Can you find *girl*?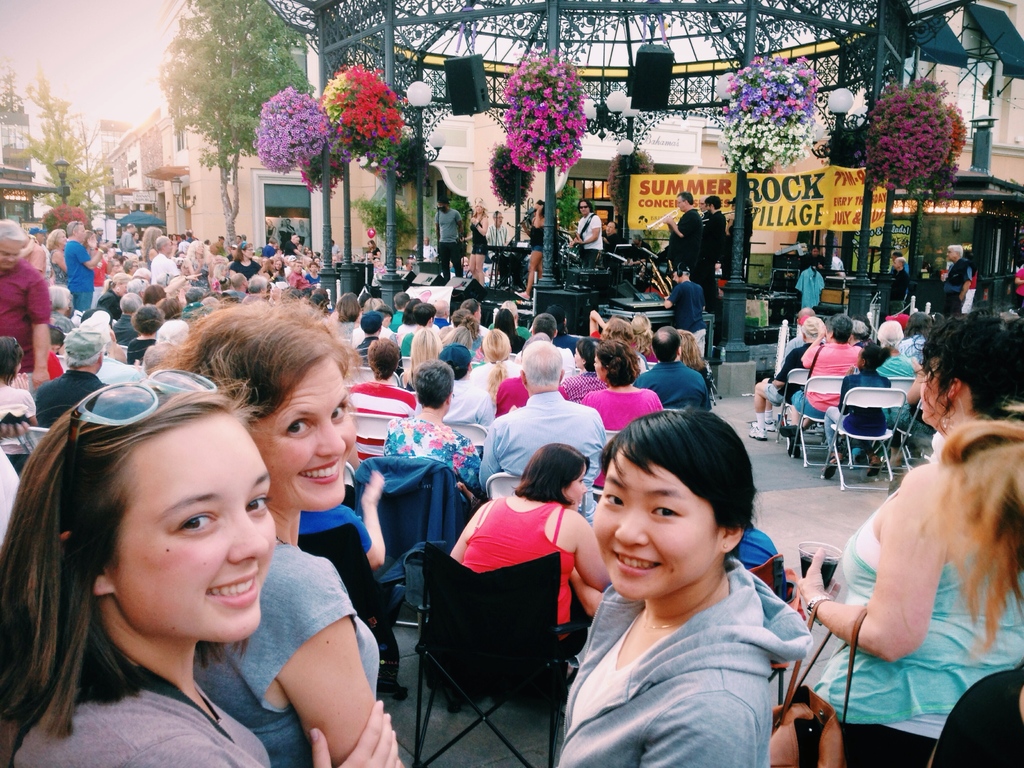
Yes, bounding box: <box>285,259,308,290</box>.
